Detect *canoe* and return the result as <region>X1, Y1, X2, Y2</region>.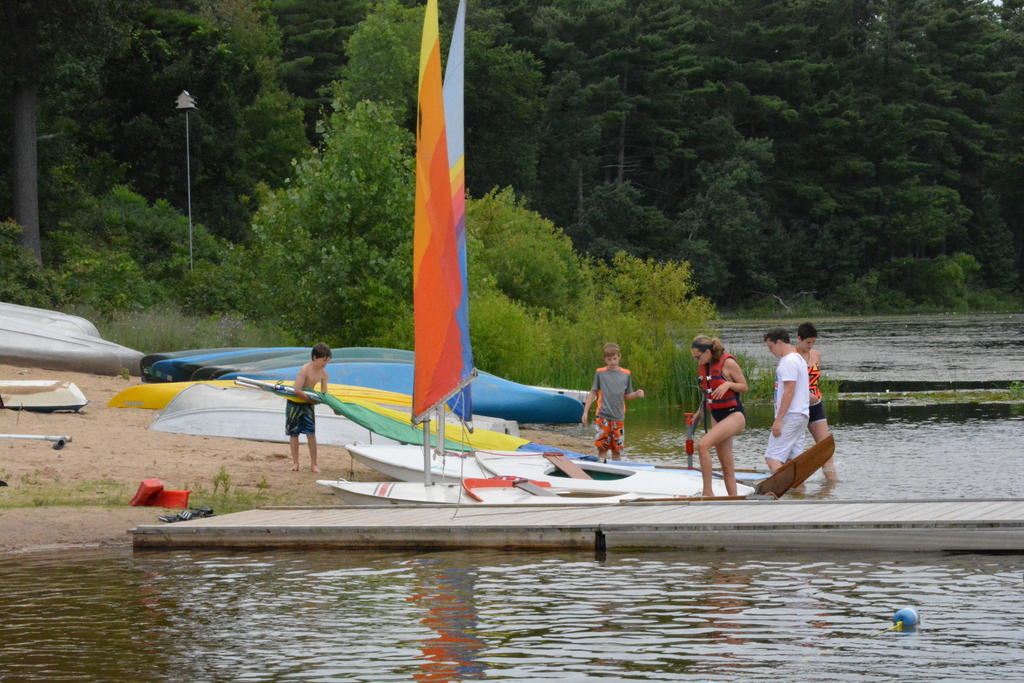
<region>141, 344, 230, 383</region>.
